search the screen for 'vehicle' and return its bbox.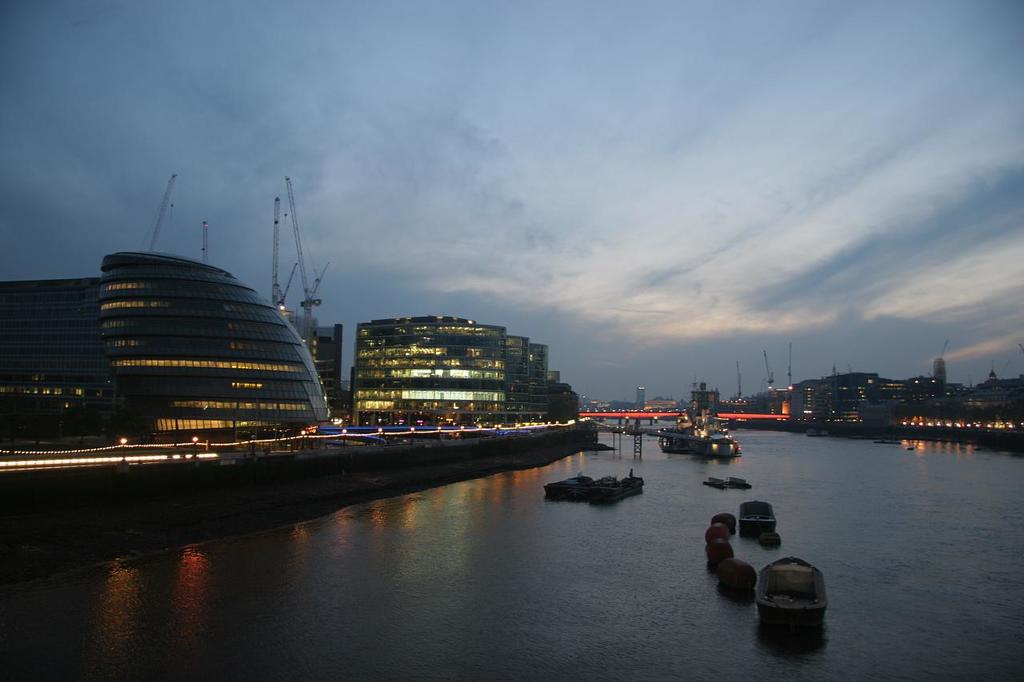
Found: l=731, t=494, r=784, b=536.
